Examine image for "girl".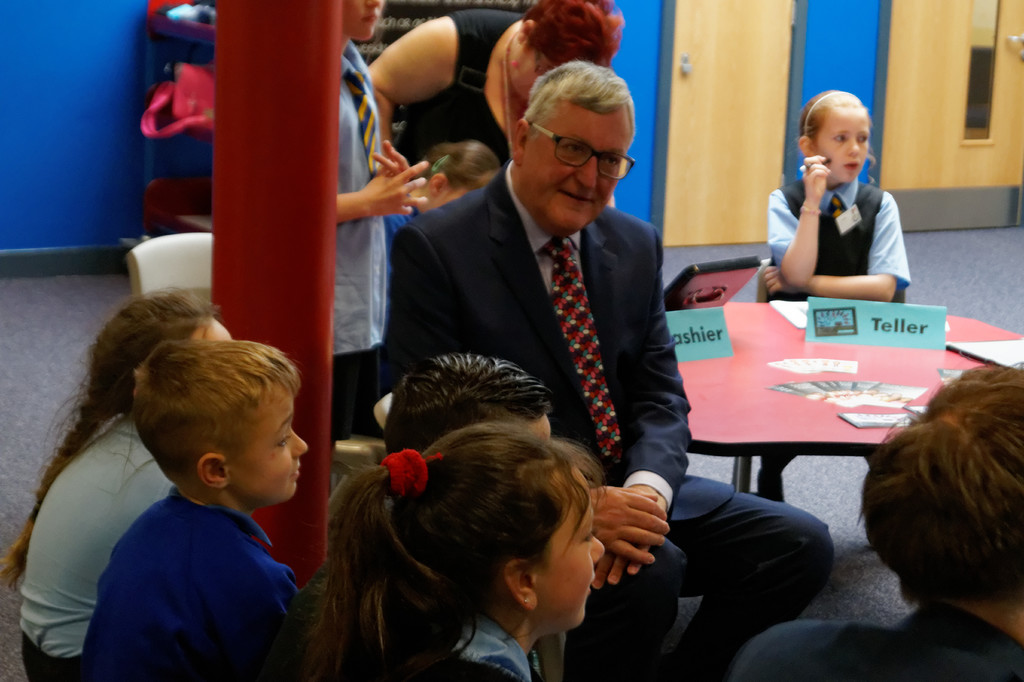
Examination result: (756,87,913,505).
